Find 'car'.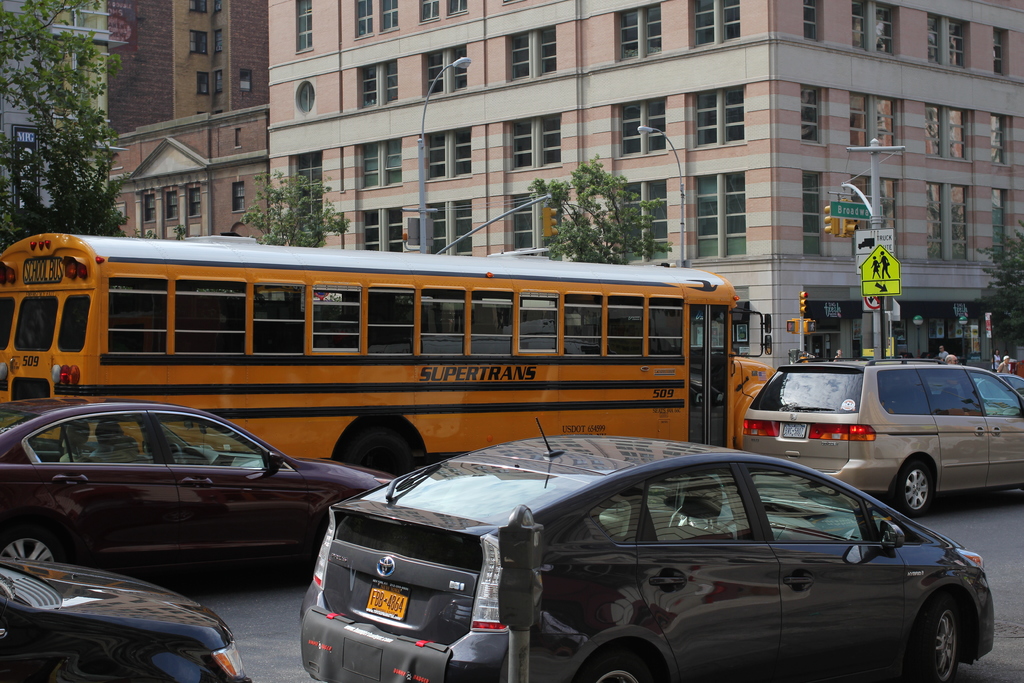
pyautogui.locateOnScreen(0, 397, 394, 564).
